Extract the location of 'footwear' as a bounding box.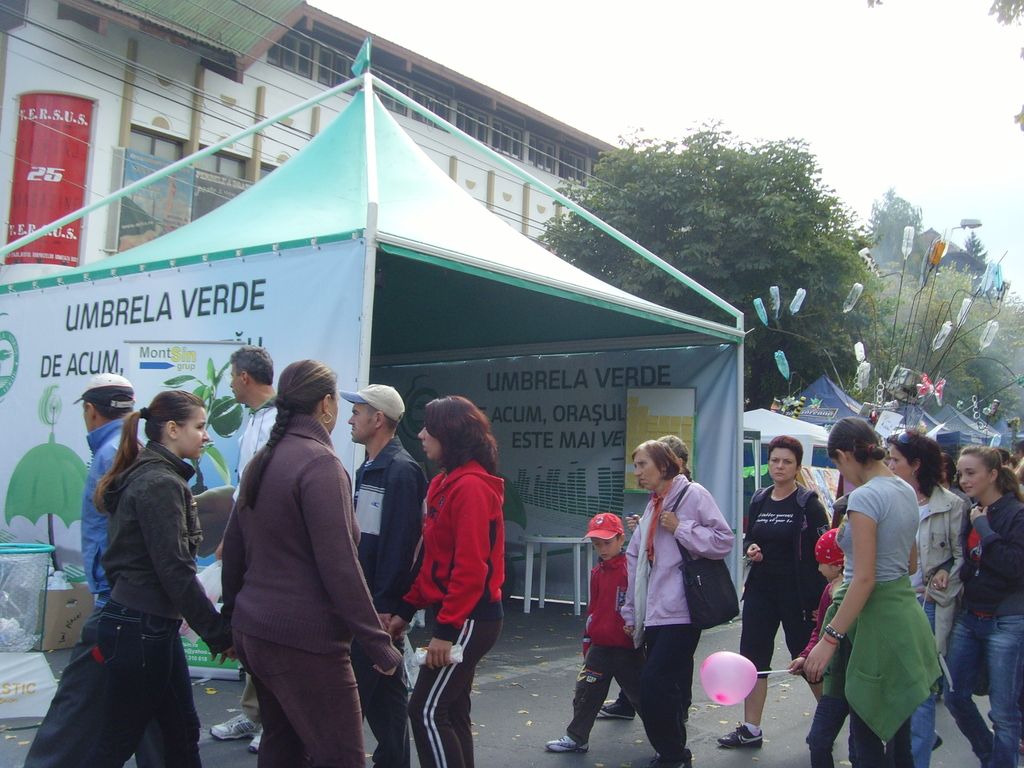
left=208, top=709, right=262, bottom=740.
